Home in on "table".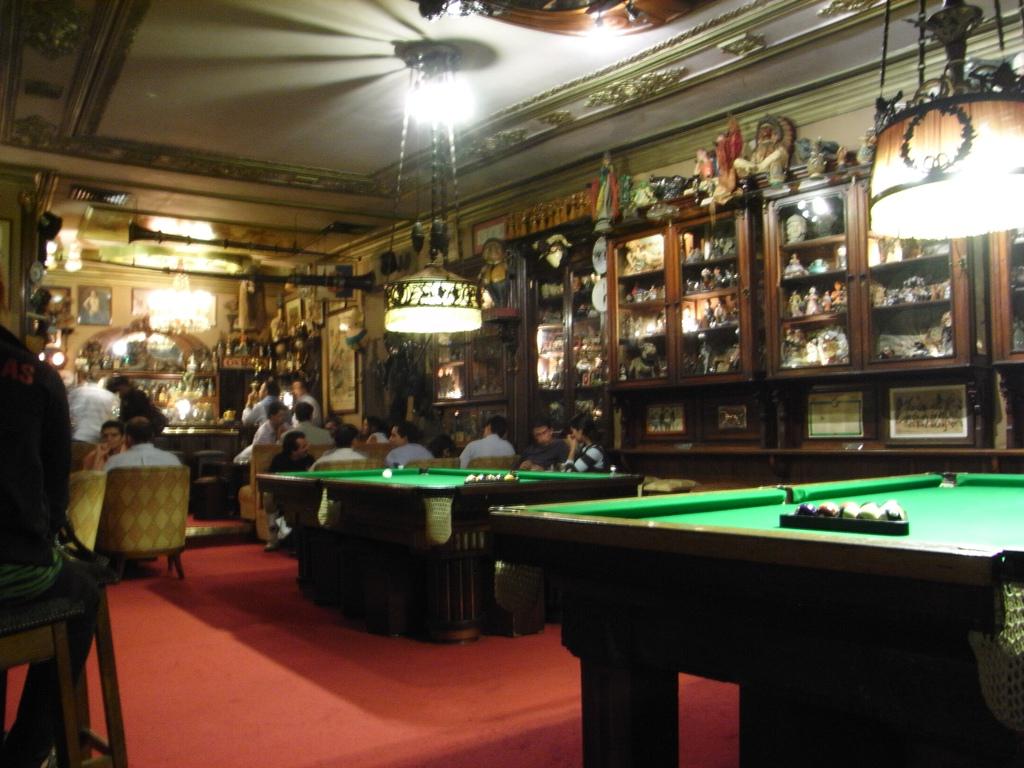
Homed in at (490, 468, 1023, 767).
